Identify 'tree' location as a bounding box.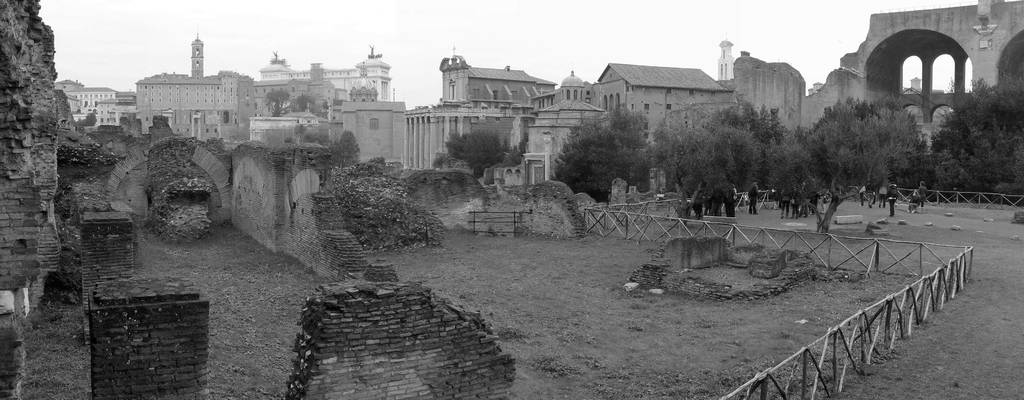
[928,68,1023,206].
